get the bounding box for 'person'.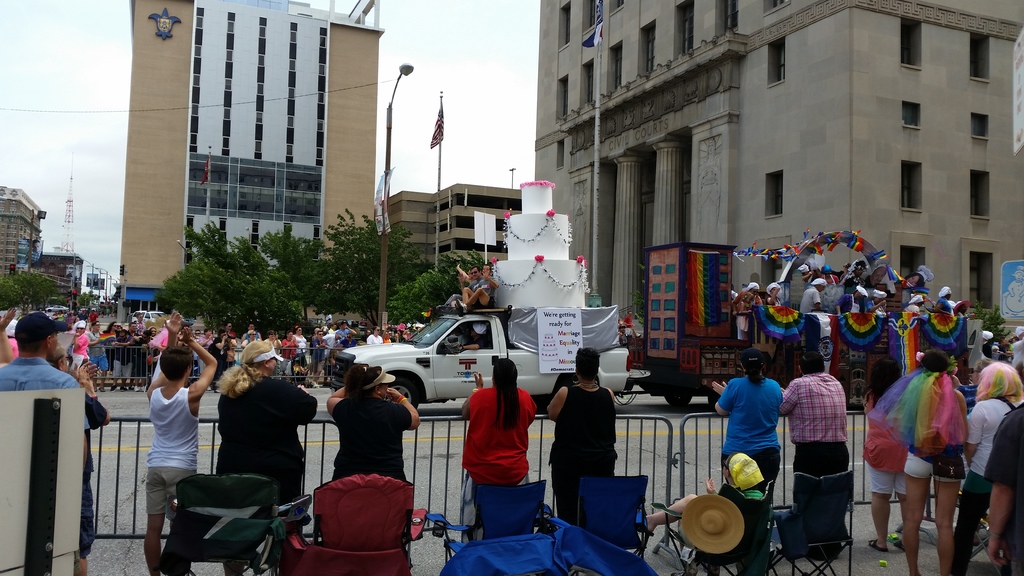
460 360 544 548.
